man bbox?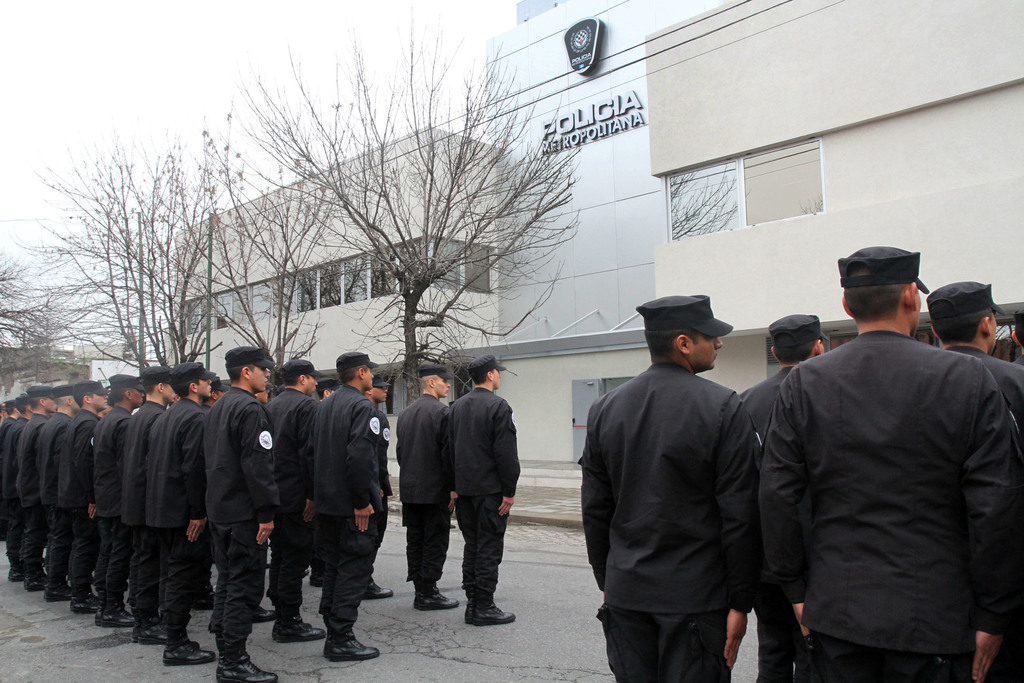
BBox(7, 402, 26, 563)
